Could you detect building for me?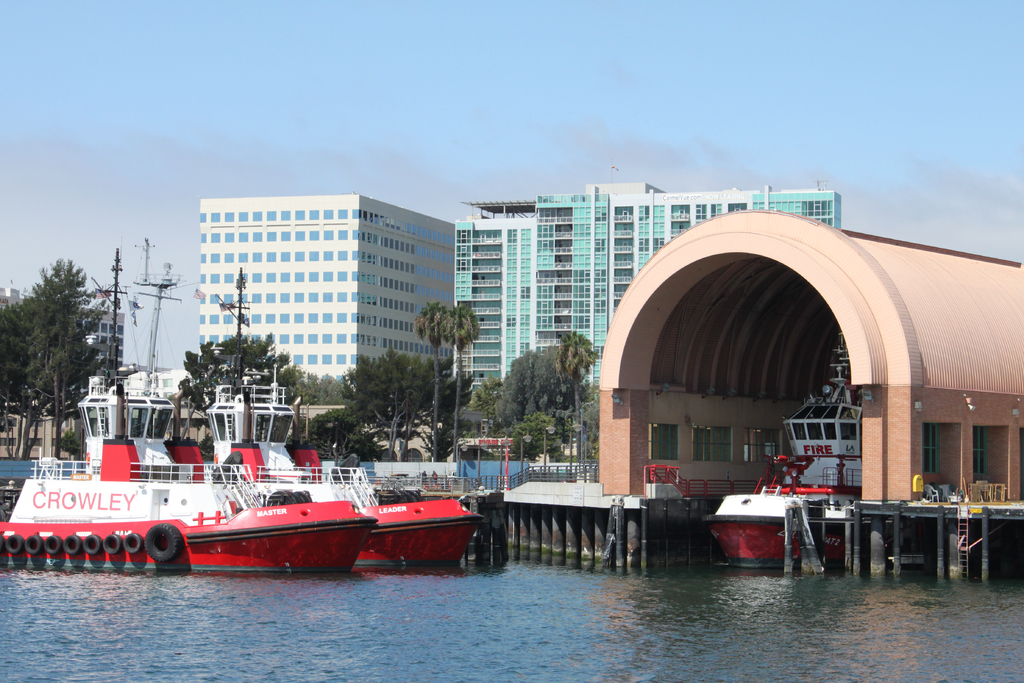
Detection result: (left=458, top=180, right=844, bottom=399).
